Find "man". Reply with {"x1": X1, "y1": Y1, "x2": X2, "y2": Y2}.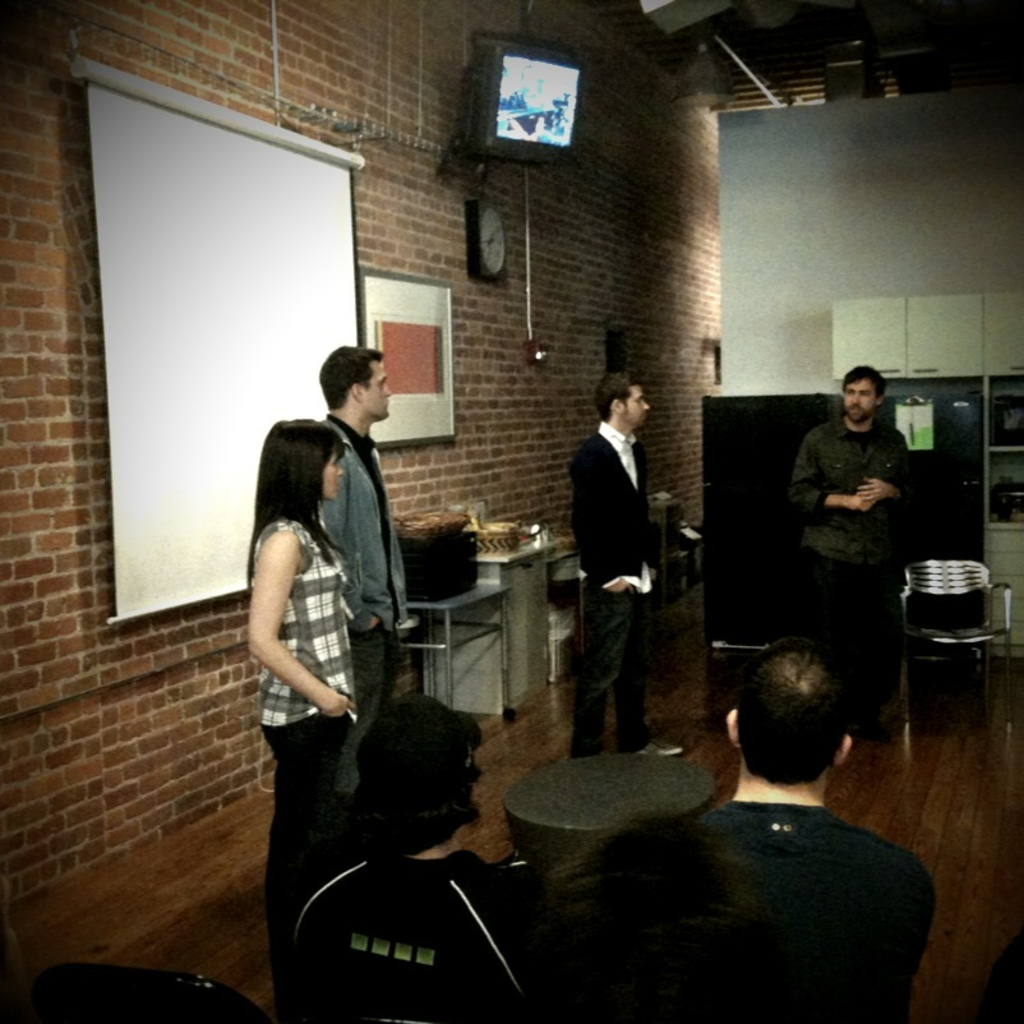
{"x1": 566, "y1": 373, "x2": 693, "y2": 769}.
